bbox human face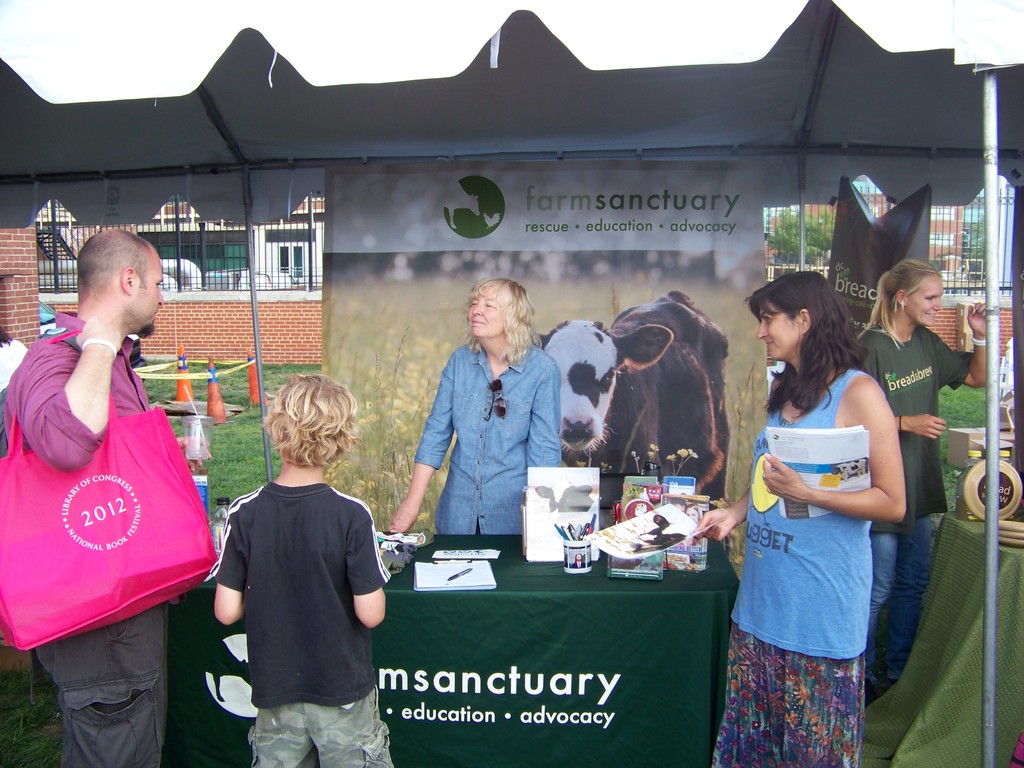
x1=758, y1=299, x2=800, y2=360
